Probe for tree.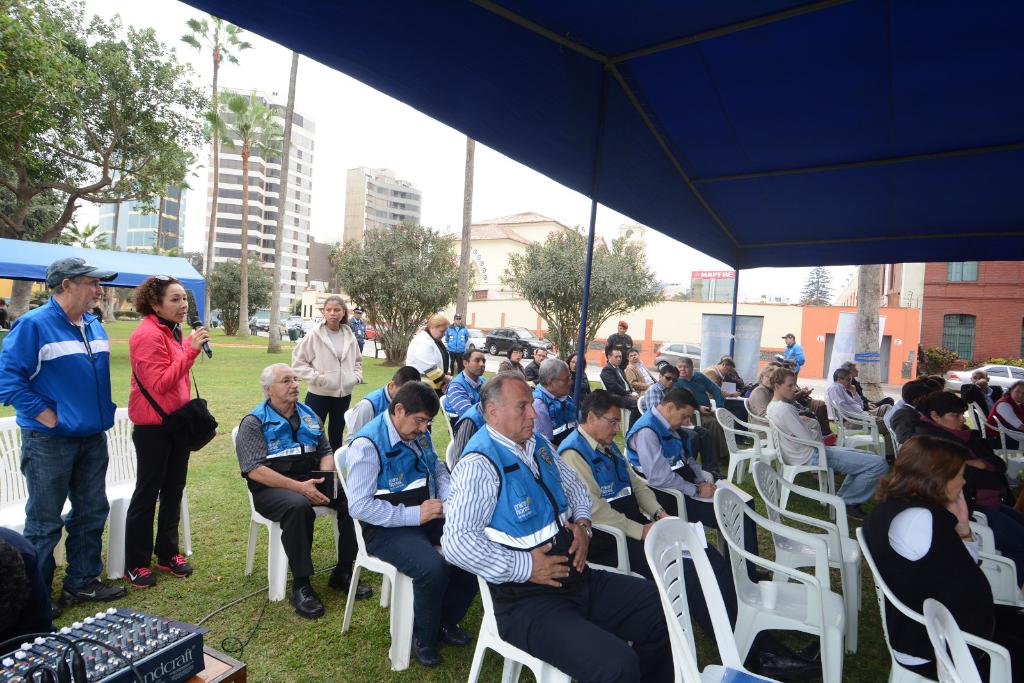
Probe result: 861/263/891/407.
